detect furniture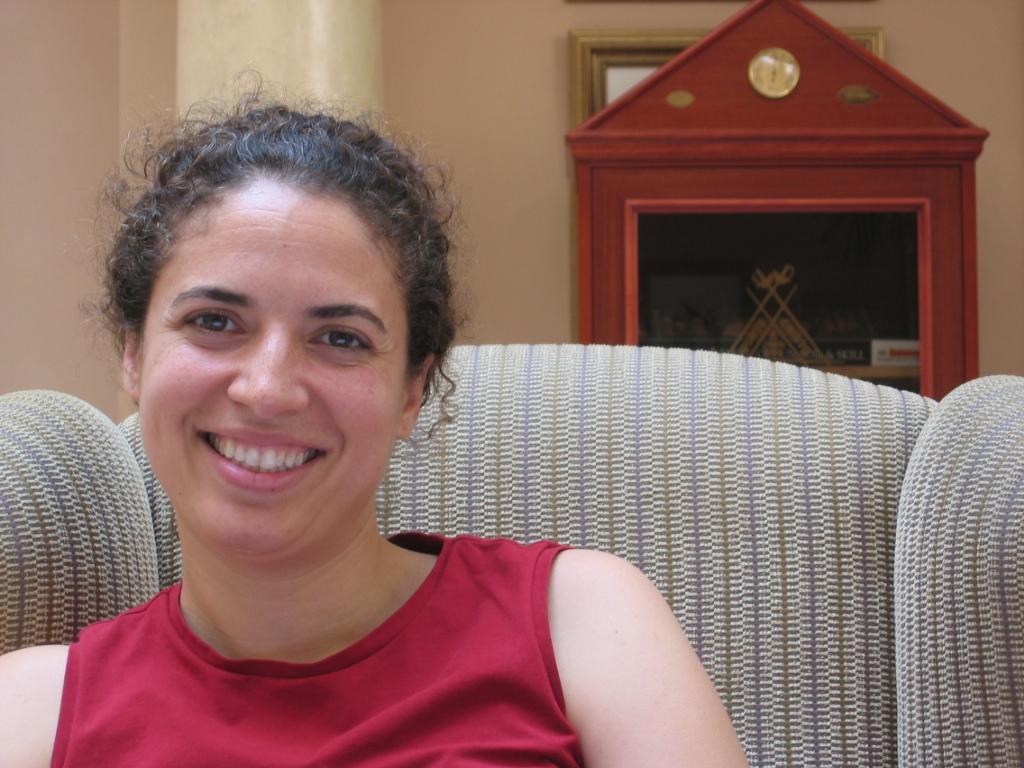
{"x1": 0, "y1": 343, "x2": 1023, "y2": 767}
